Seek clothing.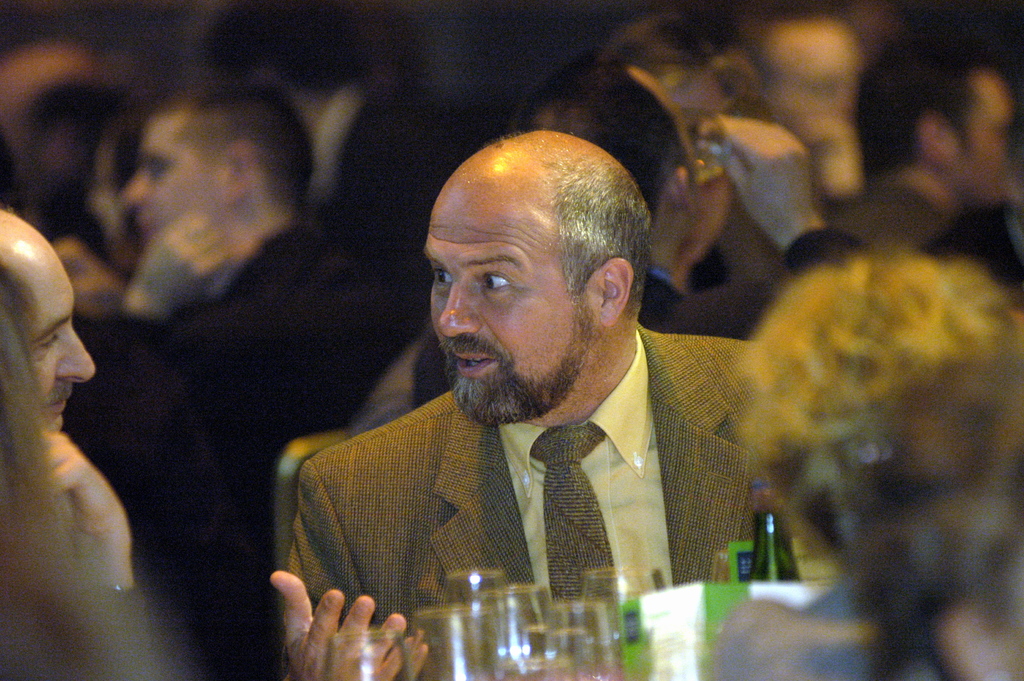
crop(307, 71, 493, 242).
